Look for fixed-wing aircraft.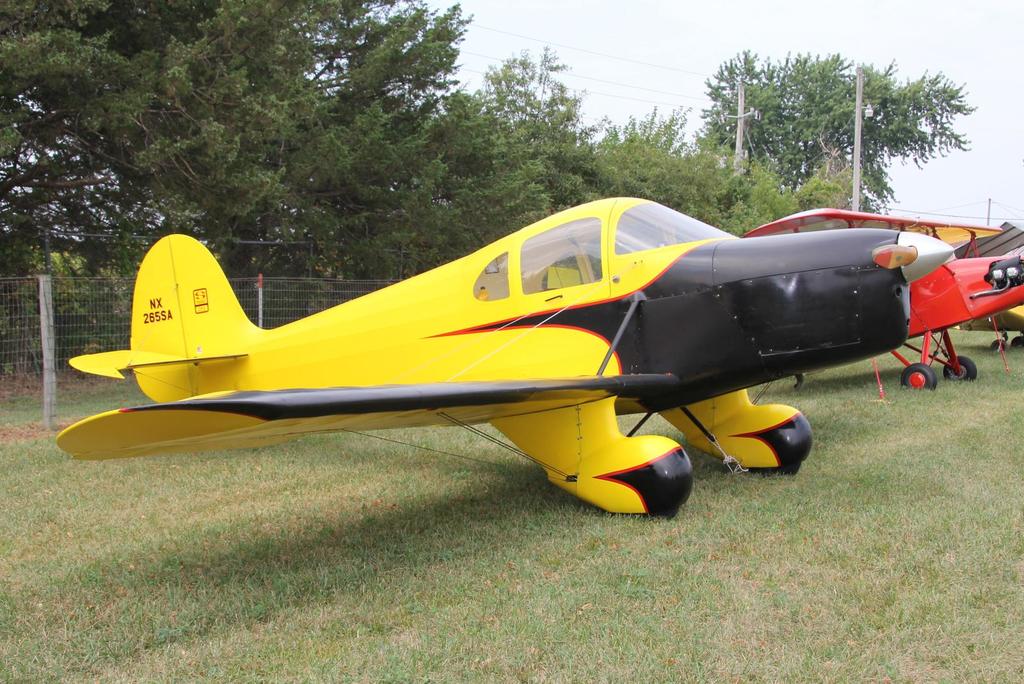
Found: 52, 188, 946, 518.
